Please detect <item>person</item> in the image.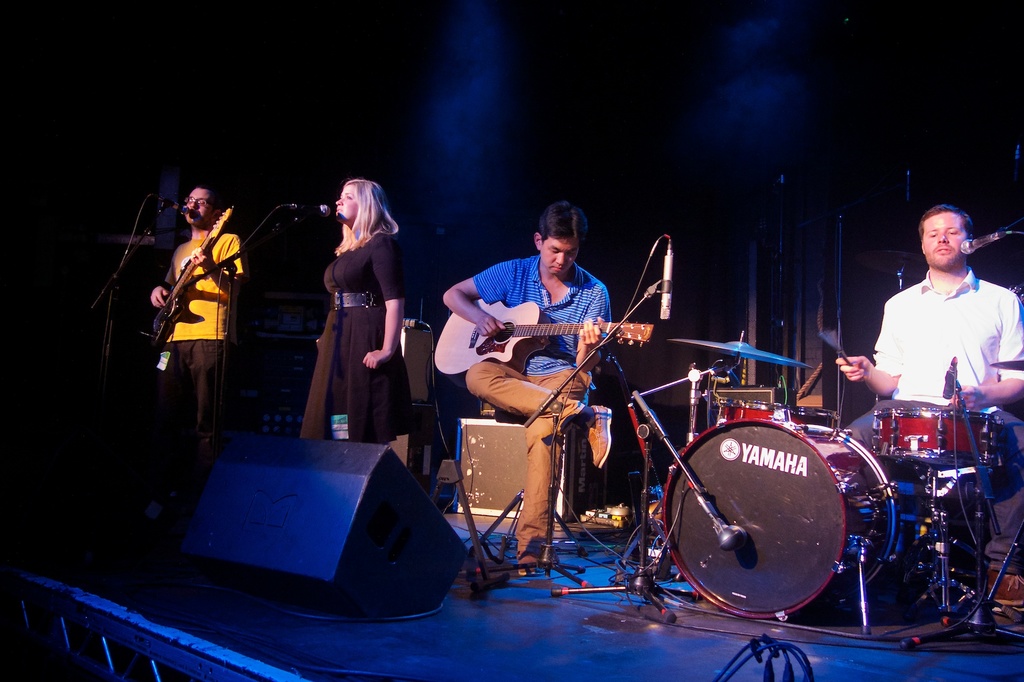
rect(829, 201, 1023, 519).
